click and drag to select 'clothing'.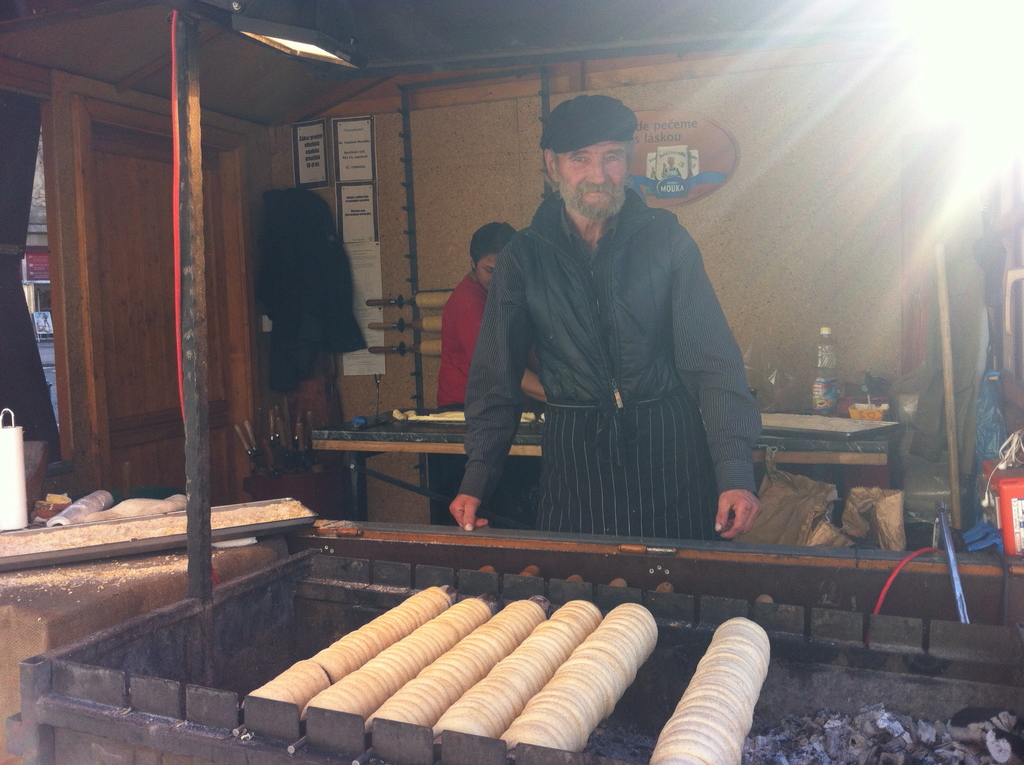
Selection: bbox=[460, 200, 776, 547].
